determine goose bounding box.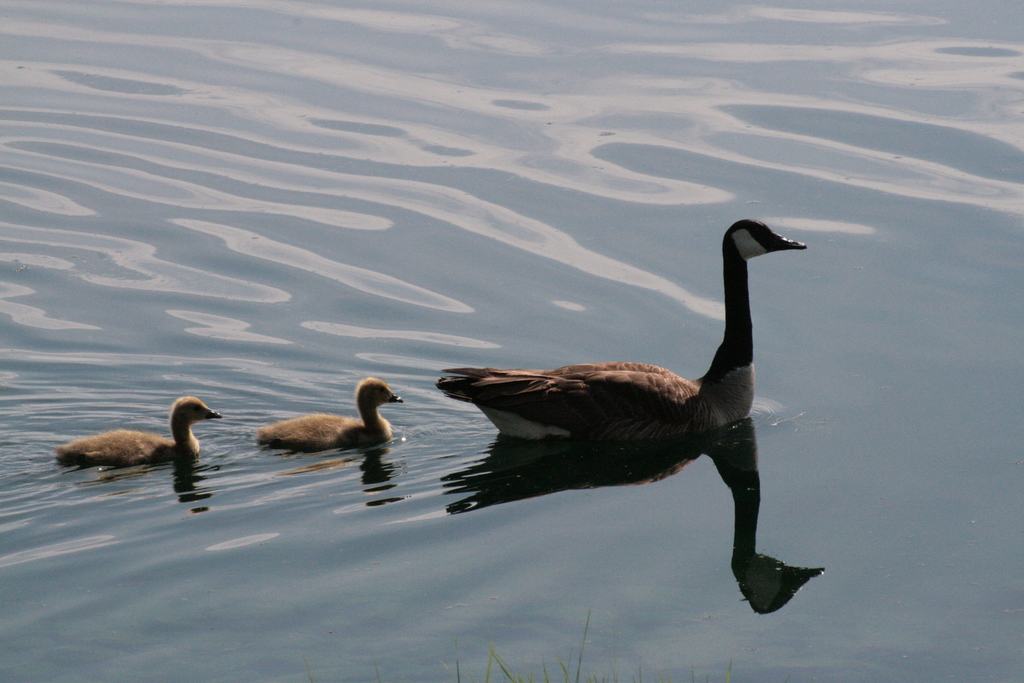
Determined: x1=434, y1=223, x2=808, y2=440.
